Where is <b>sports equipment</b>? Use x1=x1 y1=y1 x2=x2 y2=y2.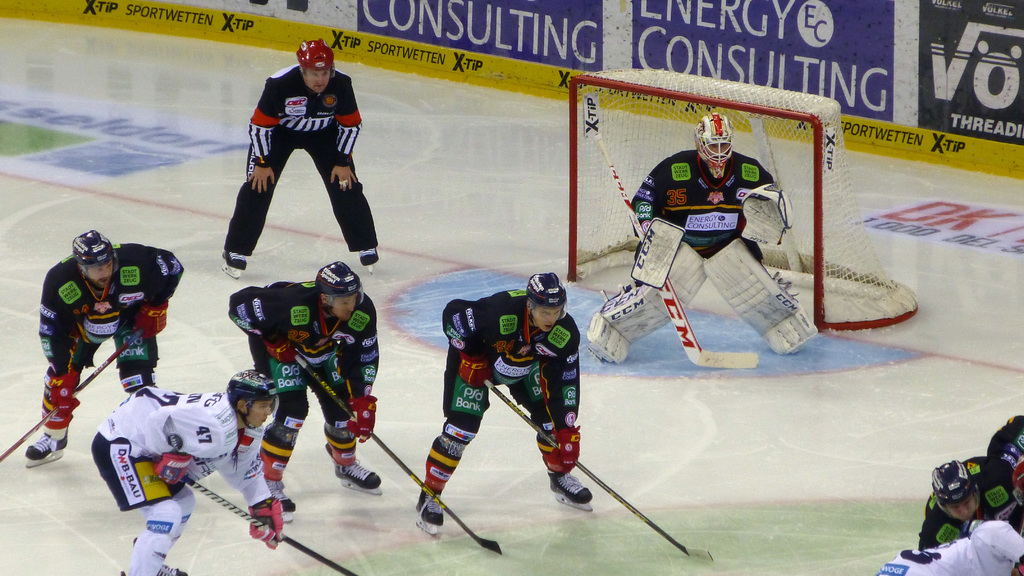
x1=186 y1=474 x2=360 y2=575.
